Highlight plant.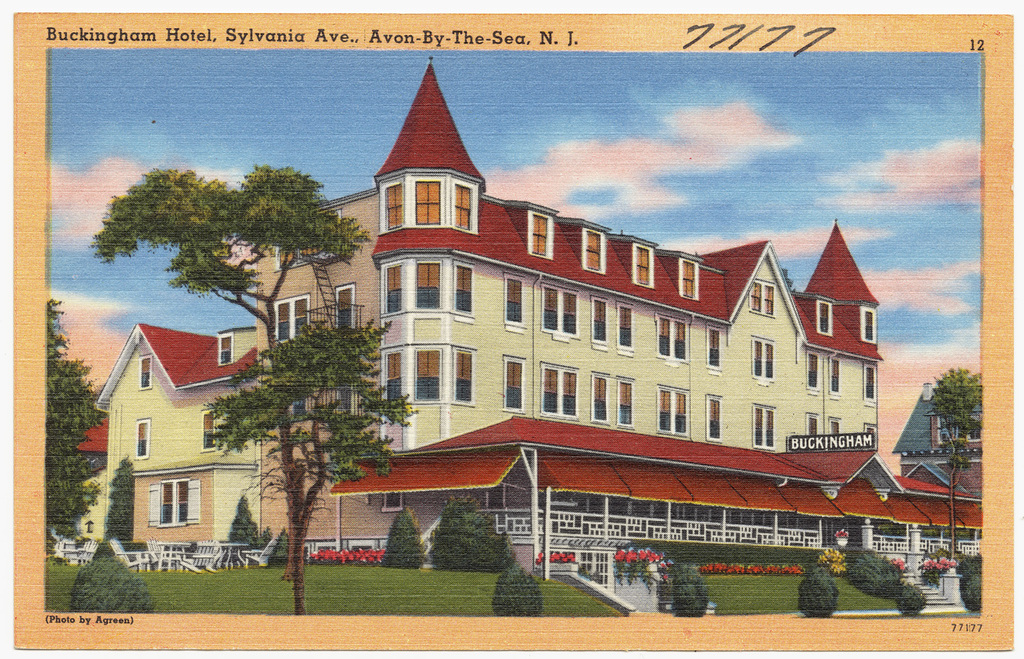
Highlighted region: bbox=[94, 542, 120, 571].
